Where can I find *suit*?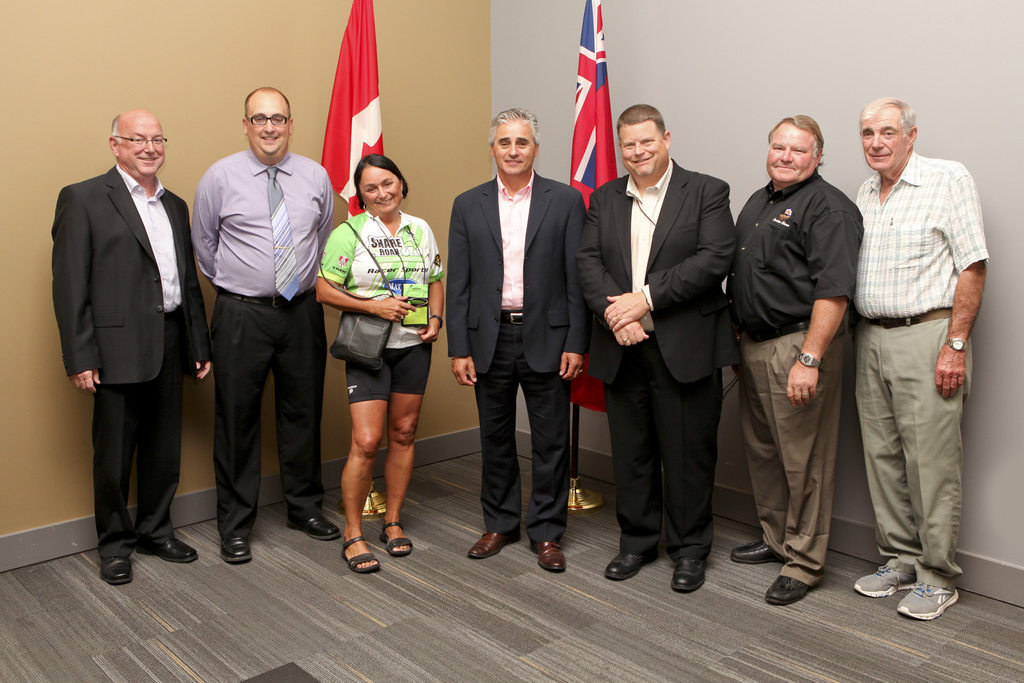
You can find it at x1=593, y1=62, x2=747, y2=591.
